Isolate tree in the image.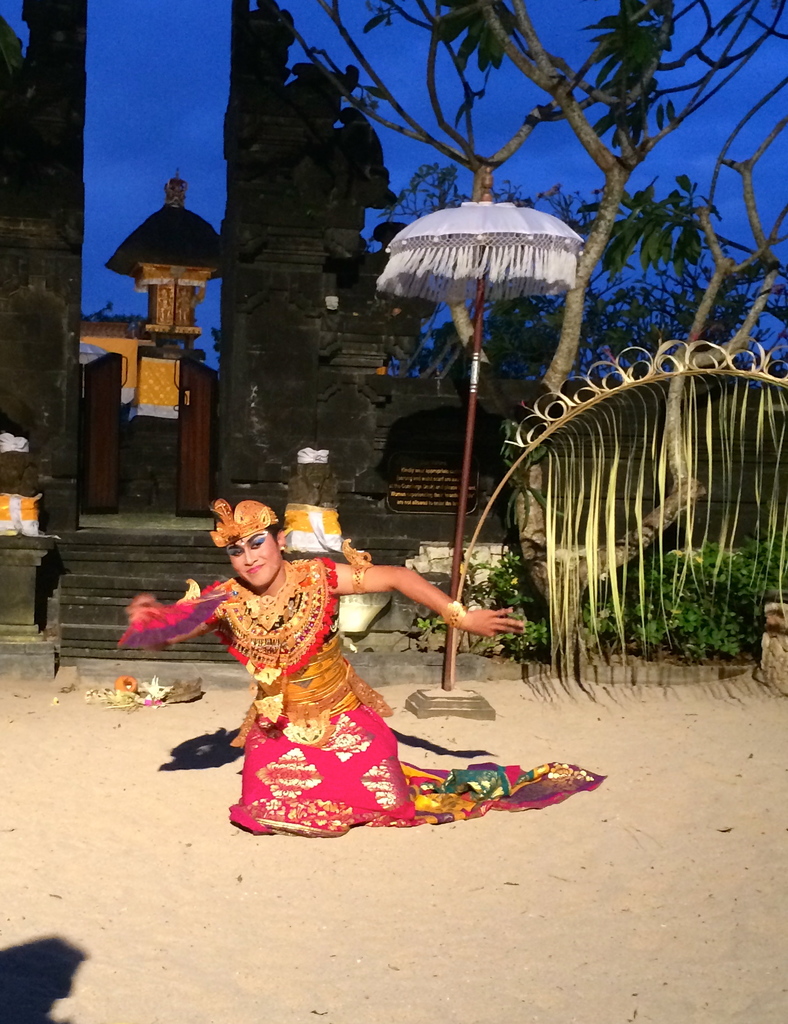
Isolated region: <region>263, 0, 787, 413</region>.
